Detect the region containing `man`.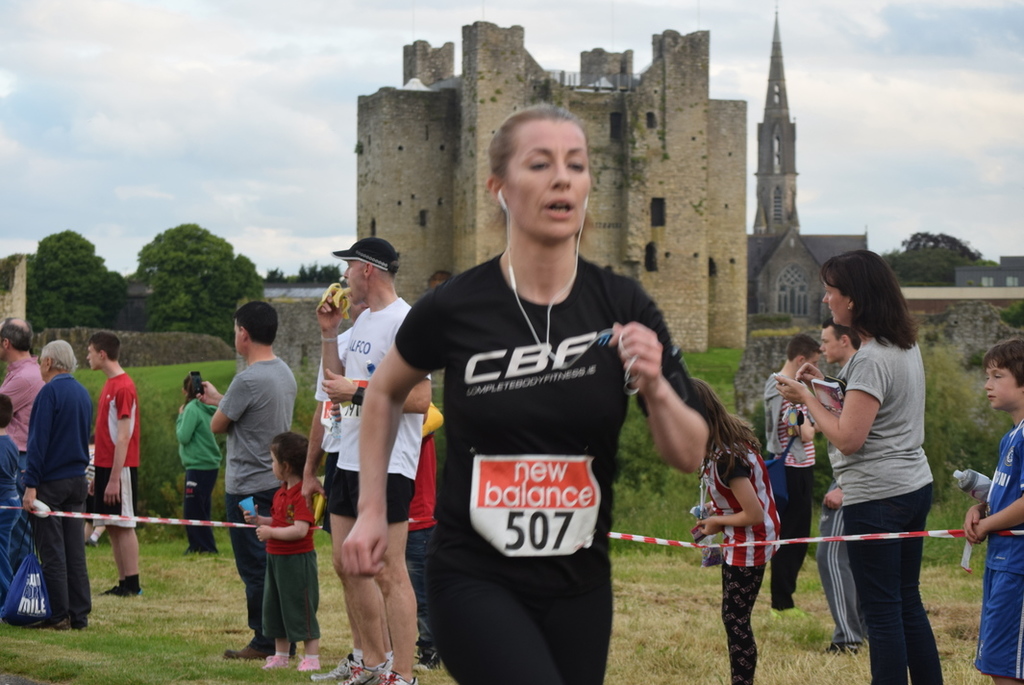
{"x1": 87, "y1": 336, "x2": 137, "y2": 597}.
